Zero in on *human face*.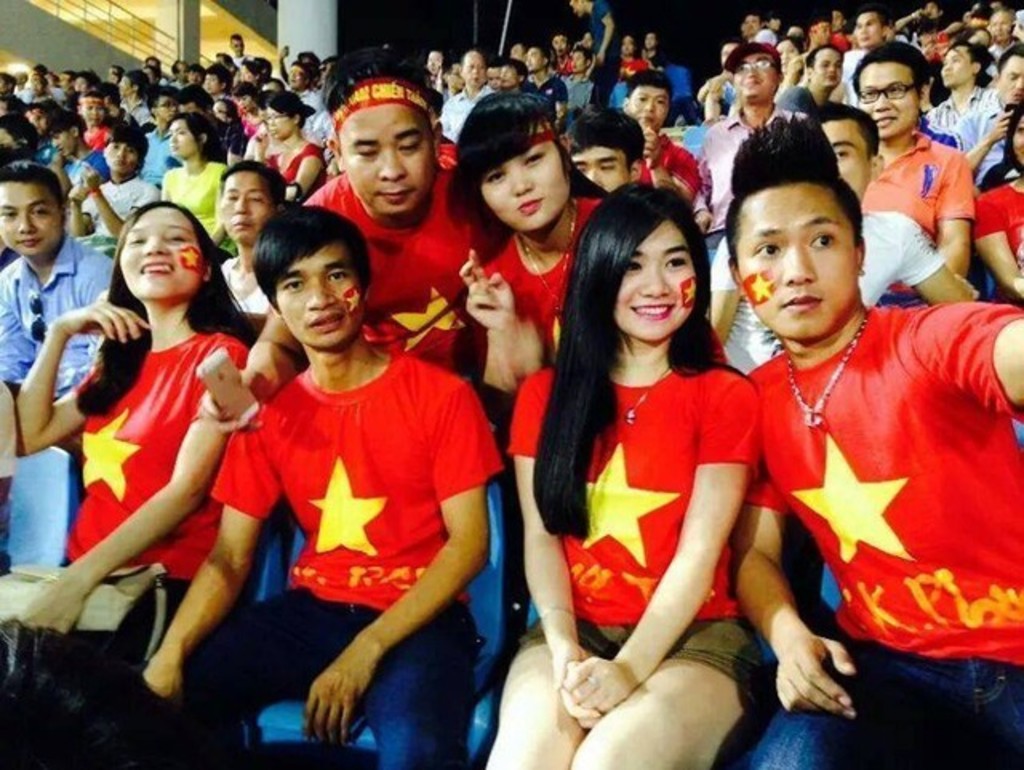
Zeroed in: (219, 174, 272, 240).
